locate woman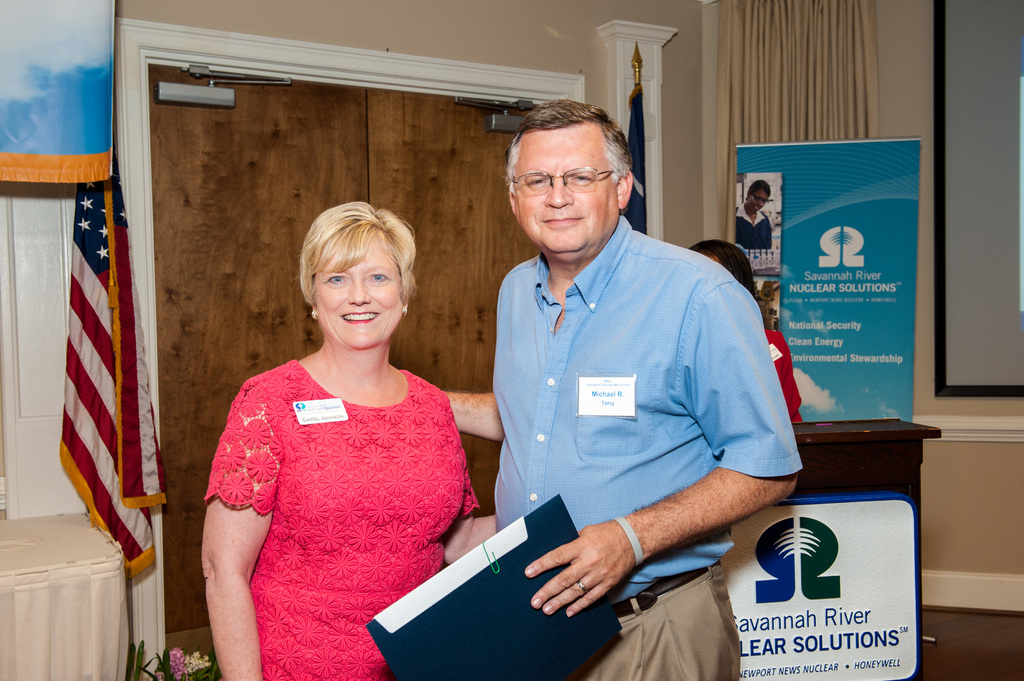
box=[689, 237, 803, 422]
